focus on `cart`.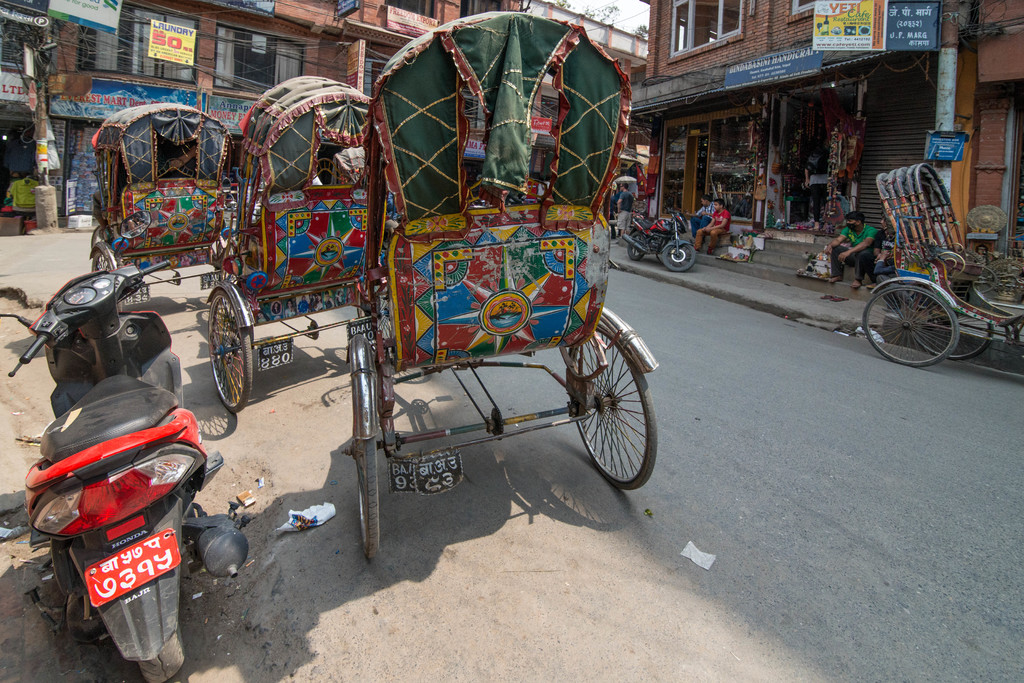
Focused at Rect(209, 75, 376, 414).
